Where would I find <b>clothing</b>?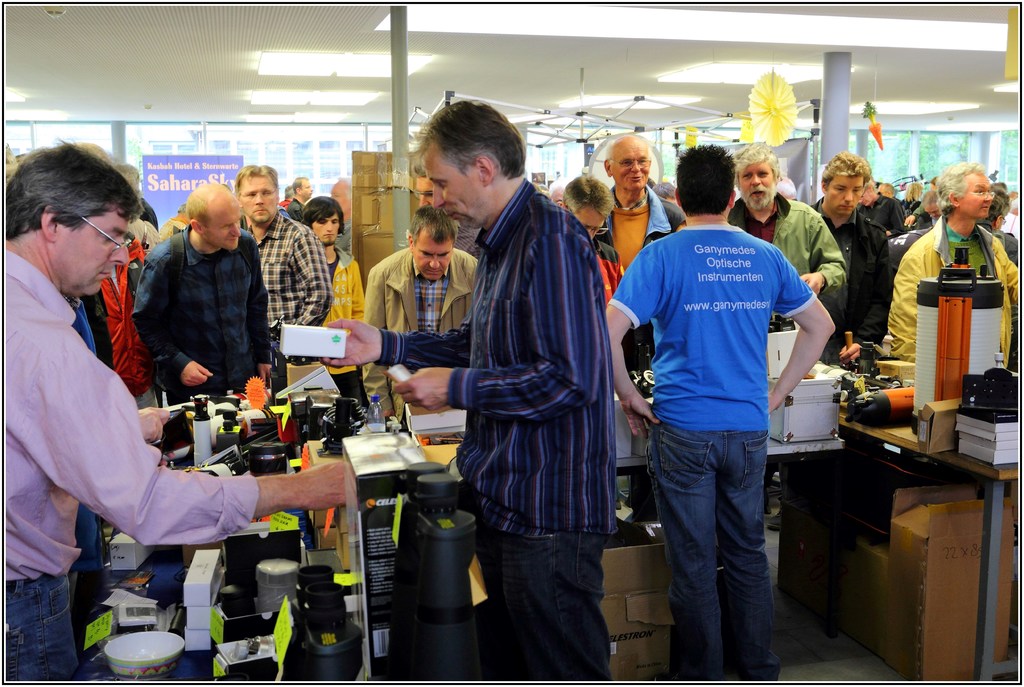
At {"x1": 364, "y1": 245, "x2": 481, "y2": 413}.
